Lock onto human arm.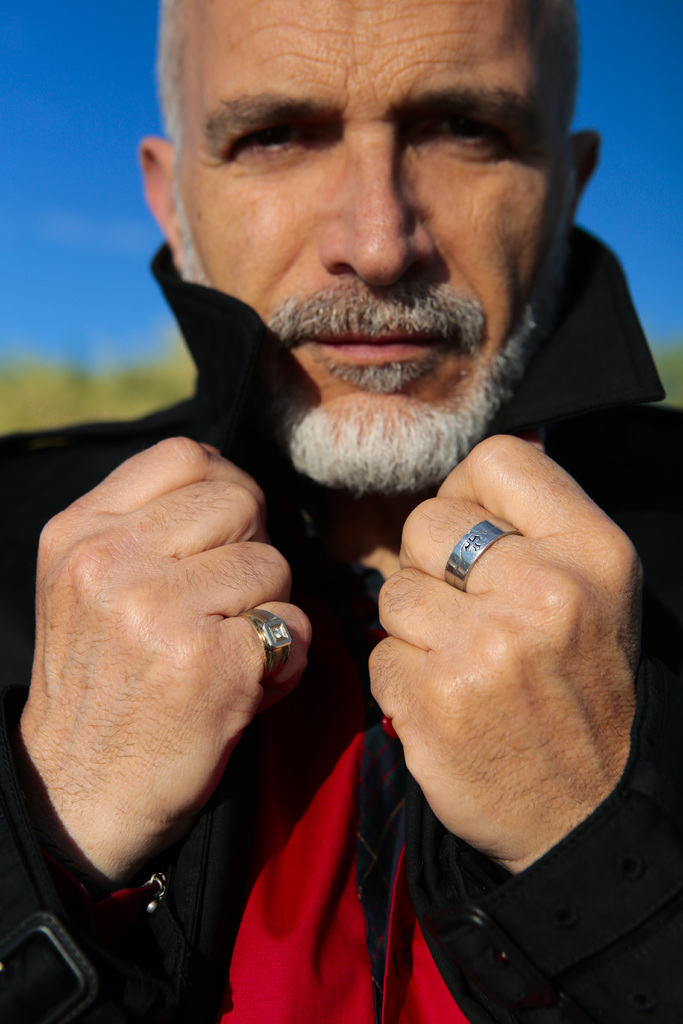
Locked: x1=309 y1=426 x2=682 y2=1021.
